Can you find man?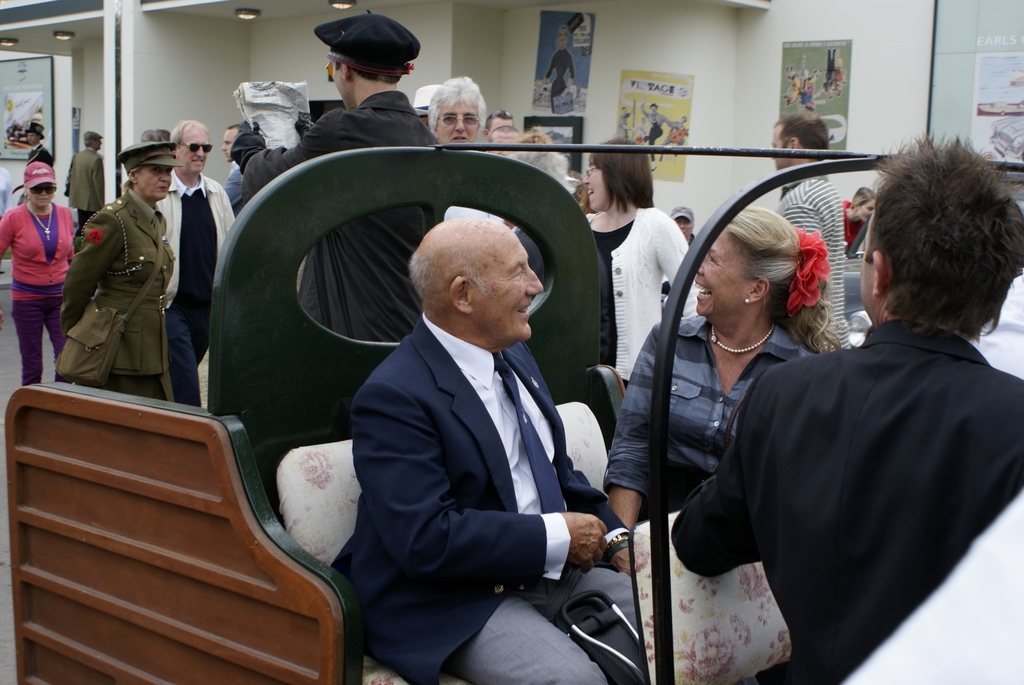
Yes, bounding box: crop(22, 120, 59, 166).
